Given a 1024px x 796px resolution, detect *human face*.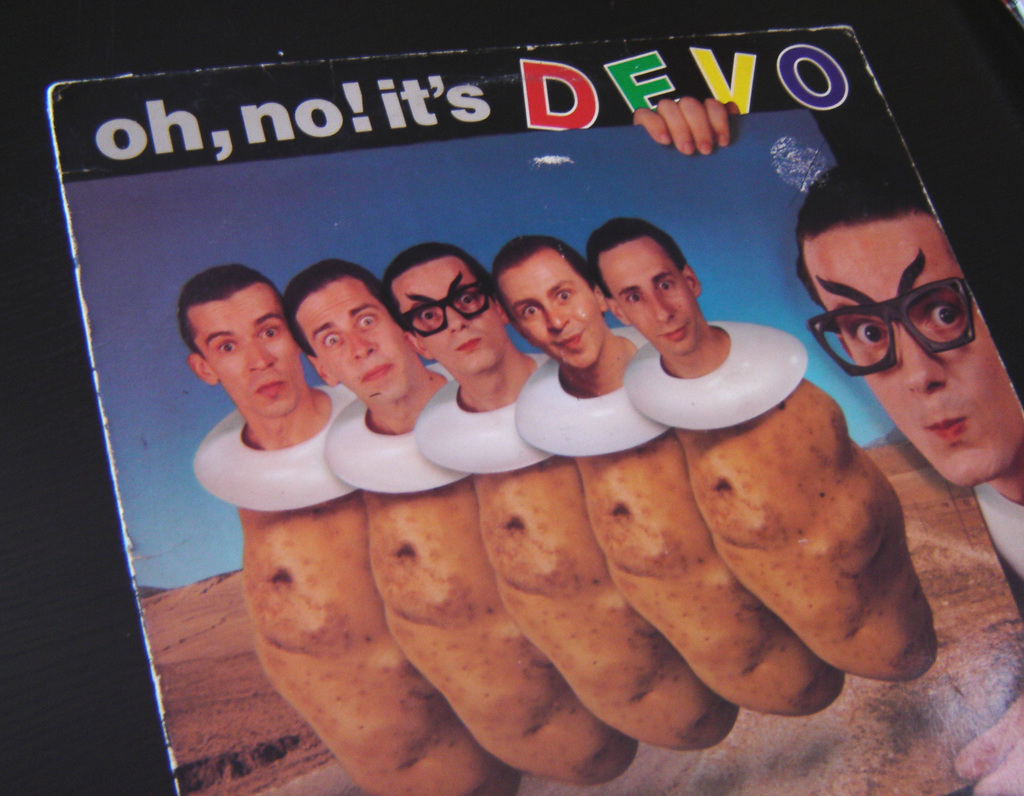
191/282/296/414.
